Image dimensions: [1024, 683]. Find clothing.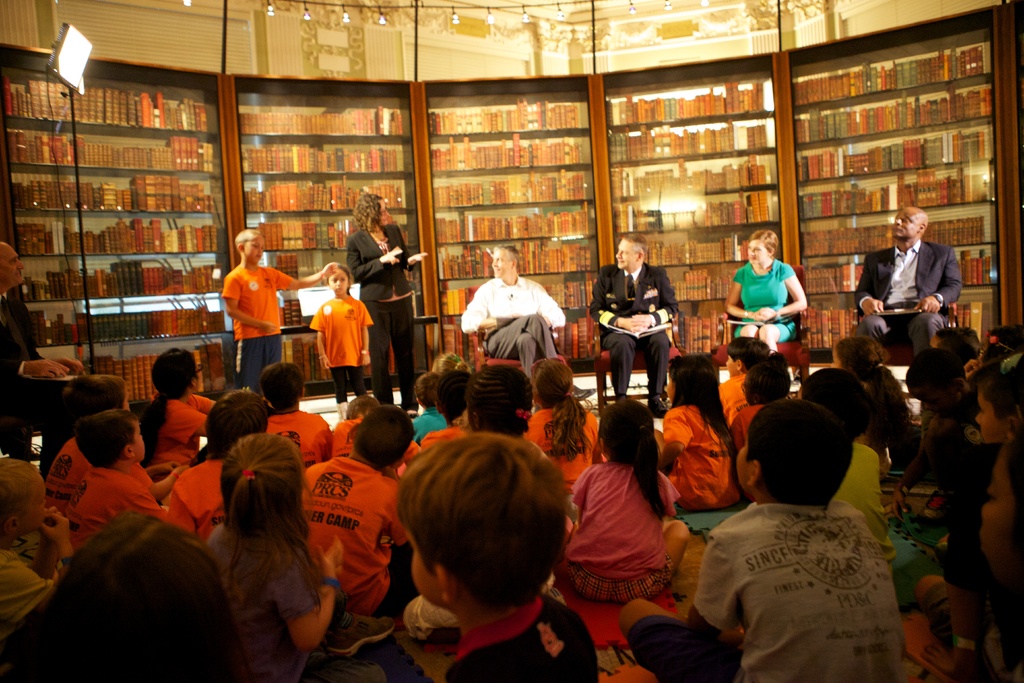
pyautogui.locateOnScreen(350, 222, 419, 402).
